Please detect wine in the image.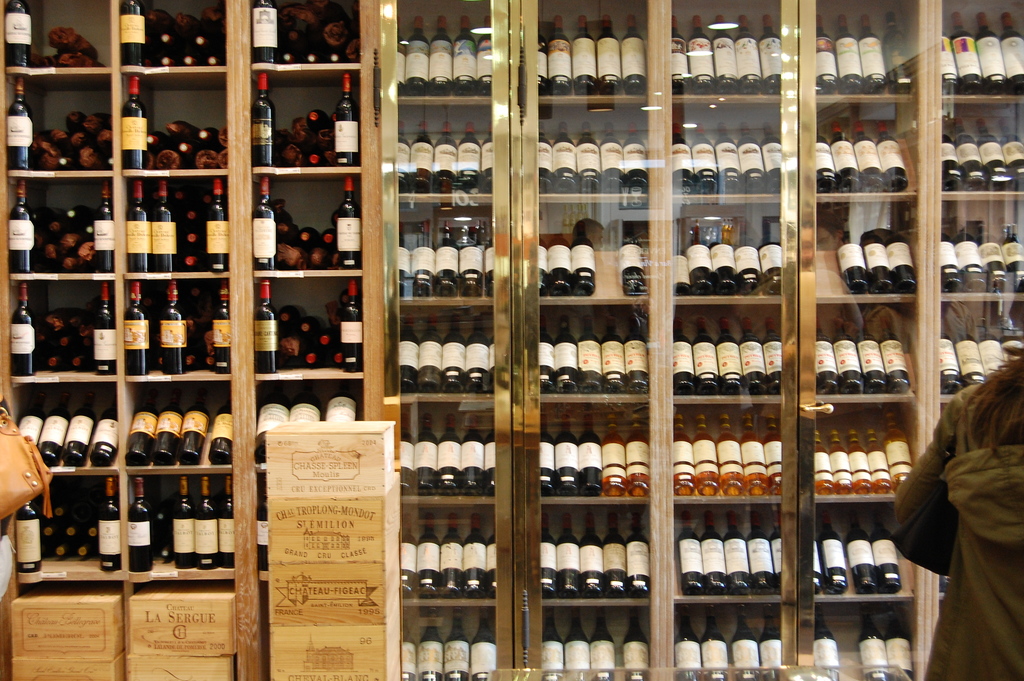
(600, 124, 623, 193).
